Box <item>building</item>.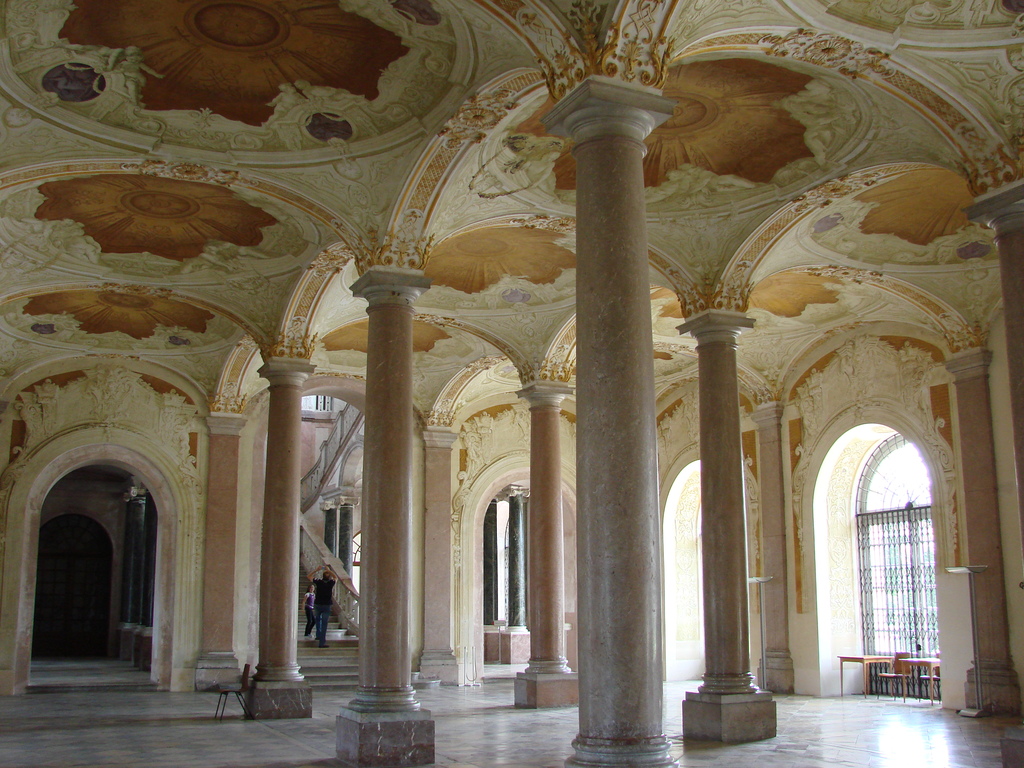
0,0,1023,767.
